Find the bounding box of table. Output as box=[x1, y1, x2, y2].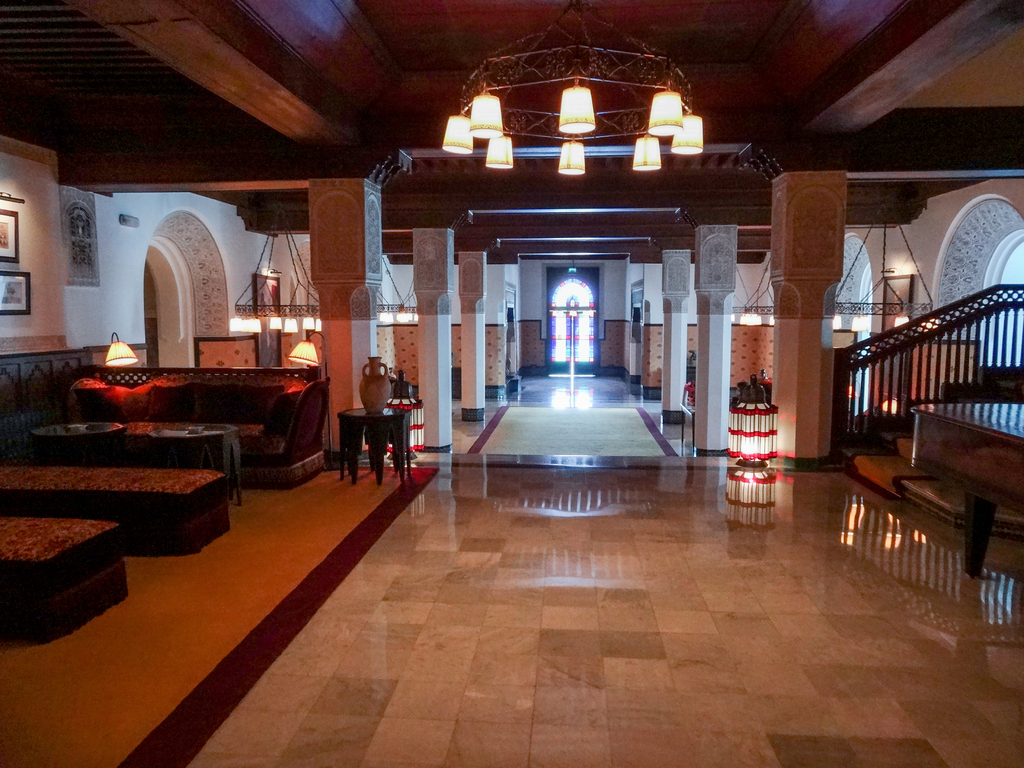
box=[339, 406, 417, 480].
